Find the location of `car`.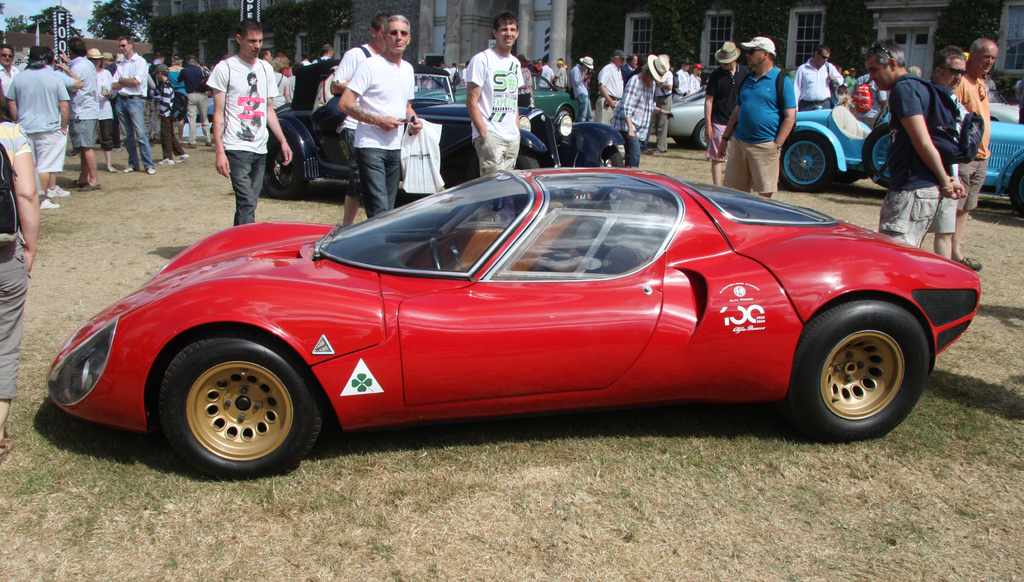
Location: select_region(36, 167, 992, 485).
